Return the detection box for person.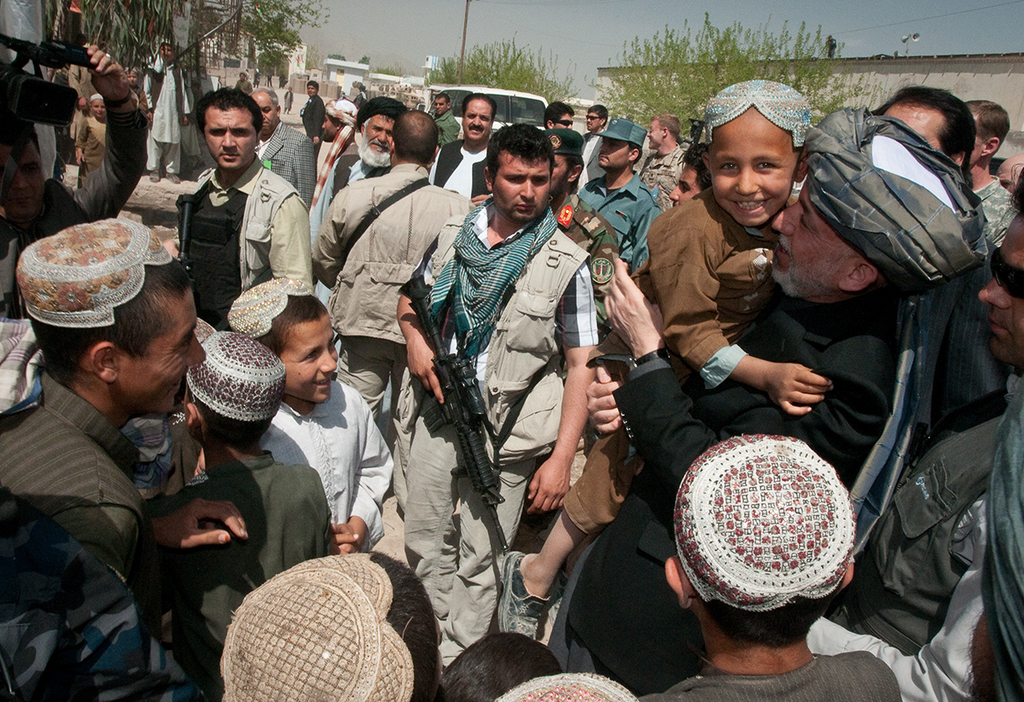
667, 142, 713, 207.
